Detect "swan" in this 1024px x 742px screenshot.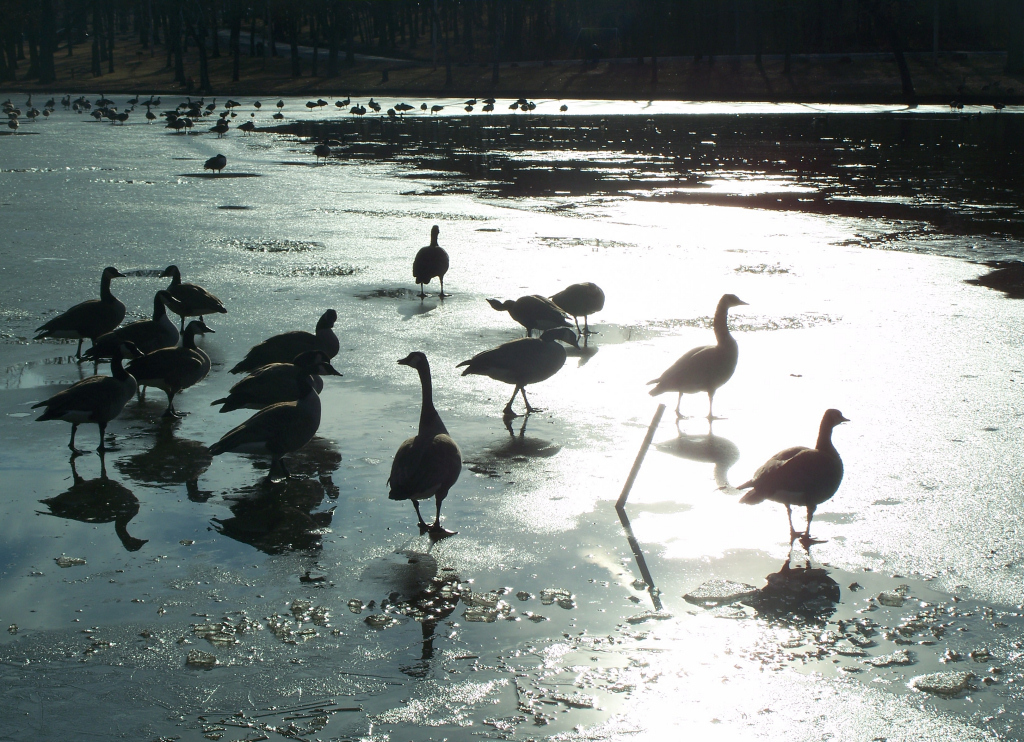
Detection: detection(126, 316, 214, 424).
